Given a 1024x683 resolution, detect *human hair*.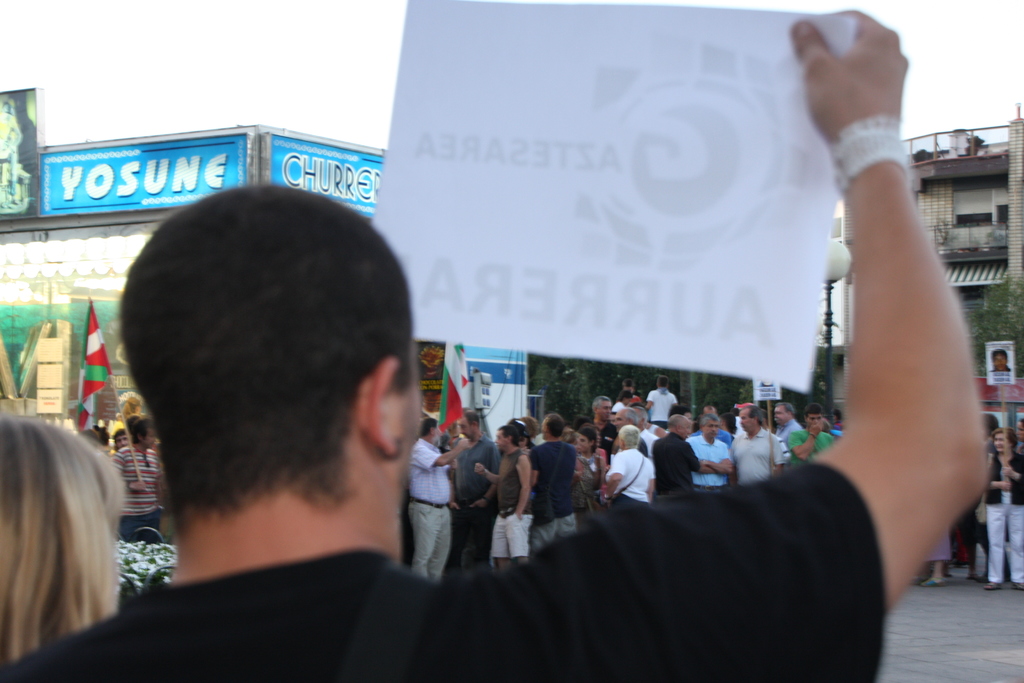
pyautogui.locateOnScreen(992, 347, 1008, 363).
